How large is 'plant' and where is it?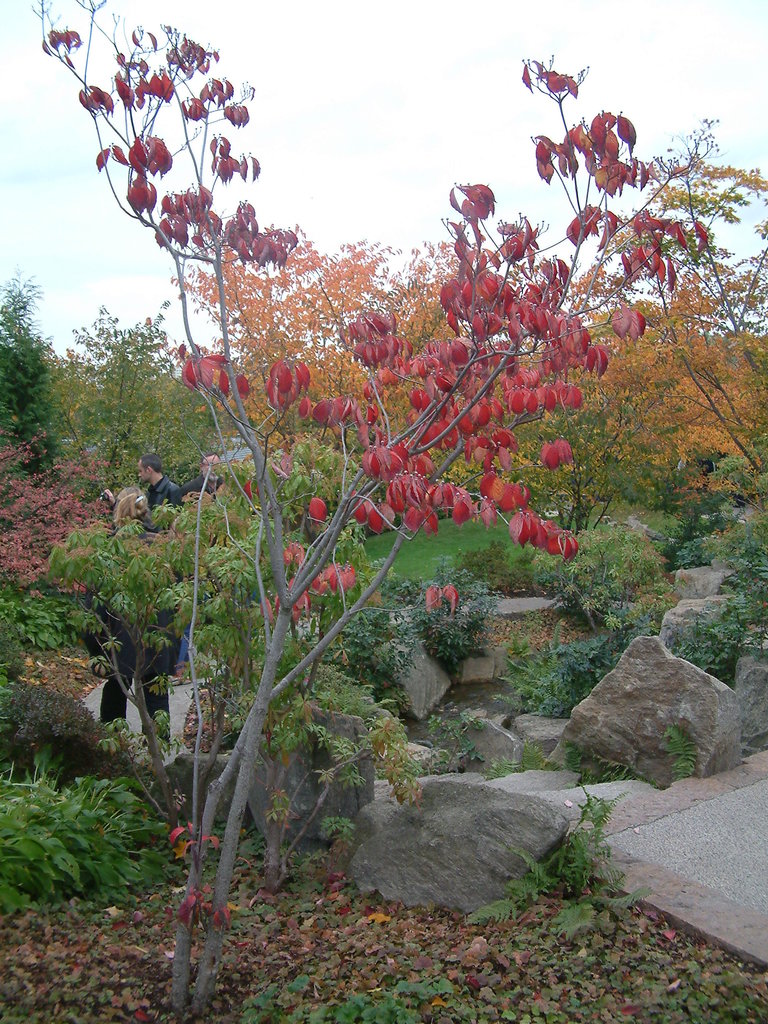
Bounding box: {"x1": 667, "y1": 541, "x2": 767, "y2": 690}.
